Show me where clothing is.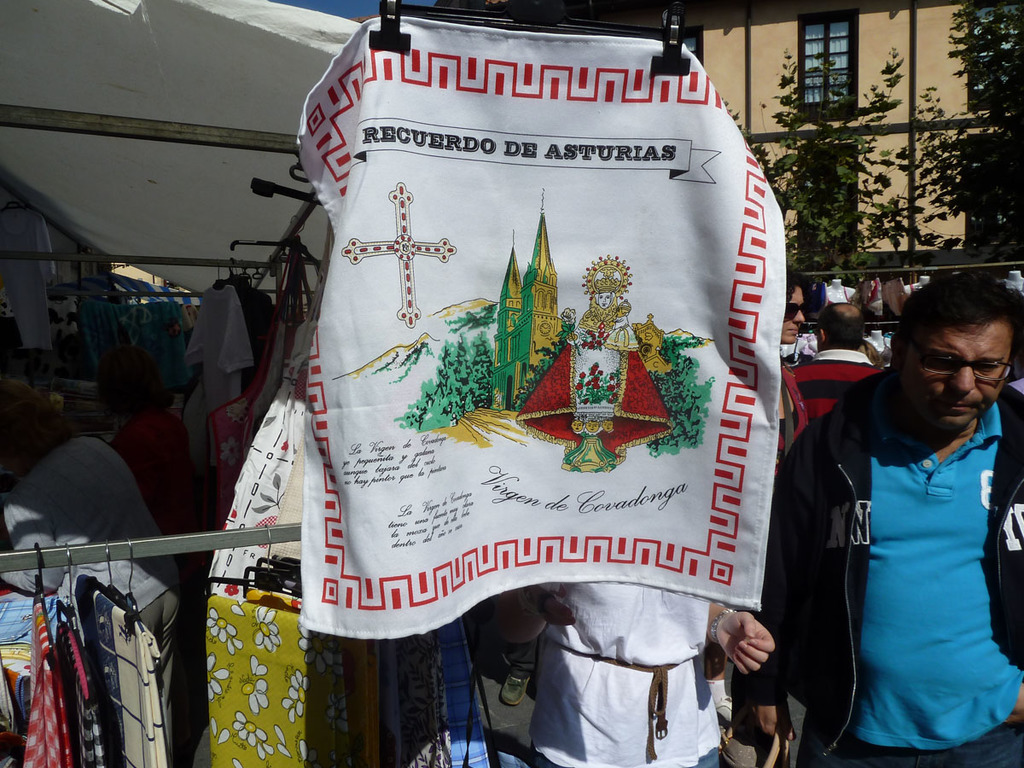
clothing is at rect(743, 373, 1023, 767).
